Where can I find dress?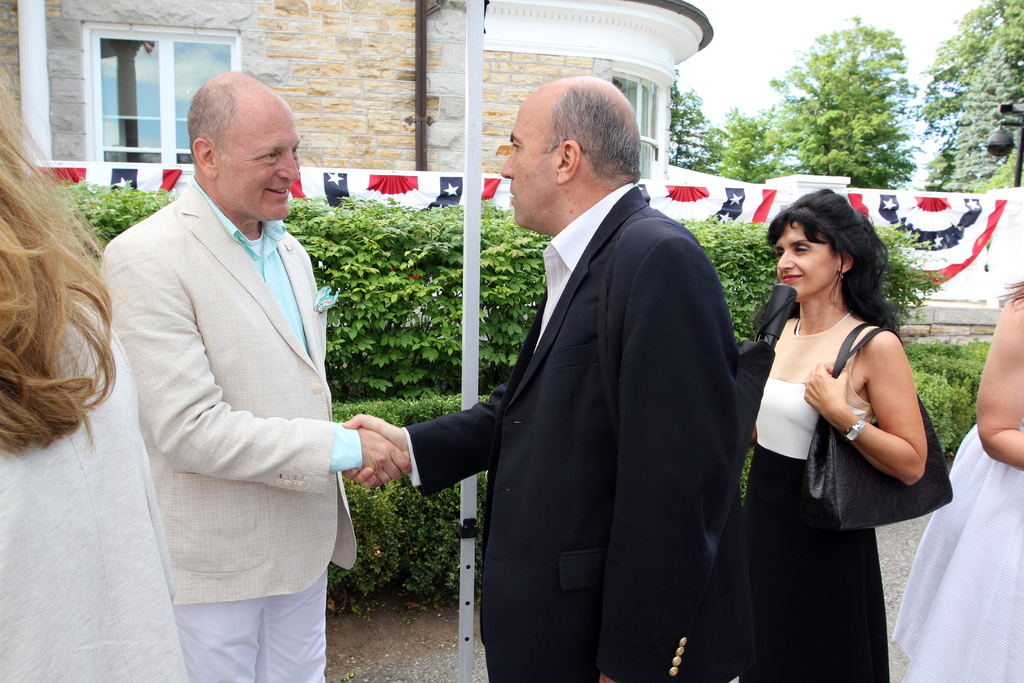
You can find it at [left=742, top=309, right=891, bottom=682].
